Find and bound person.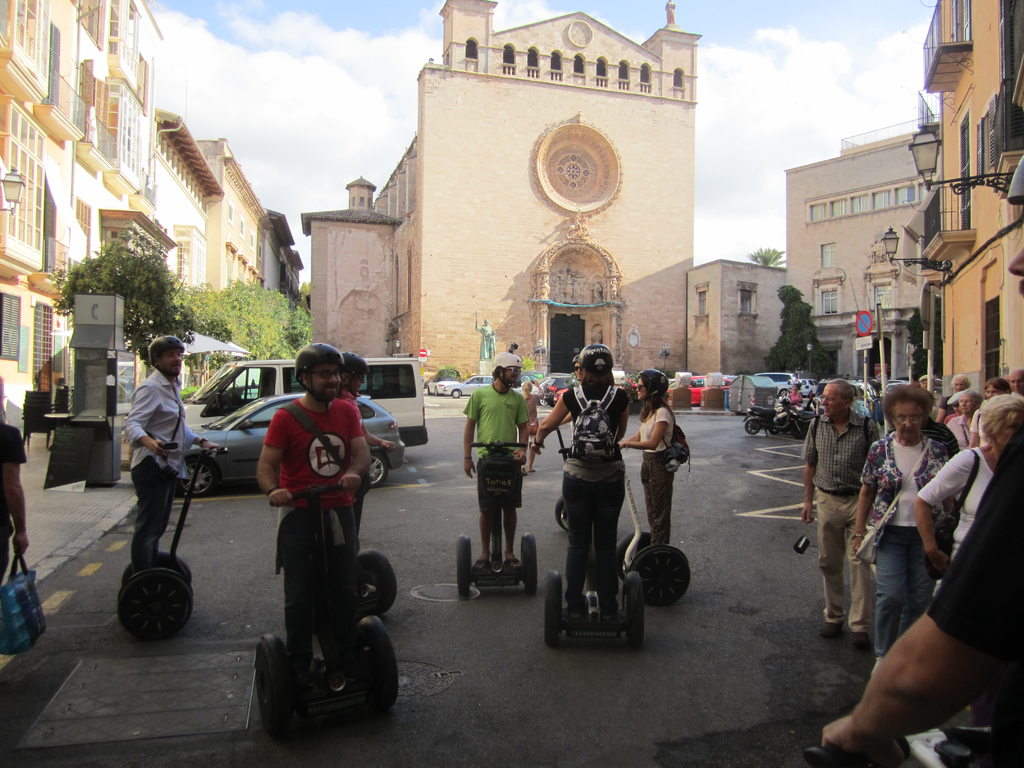
Bound: bbox=(0, 393, 29, 588).
